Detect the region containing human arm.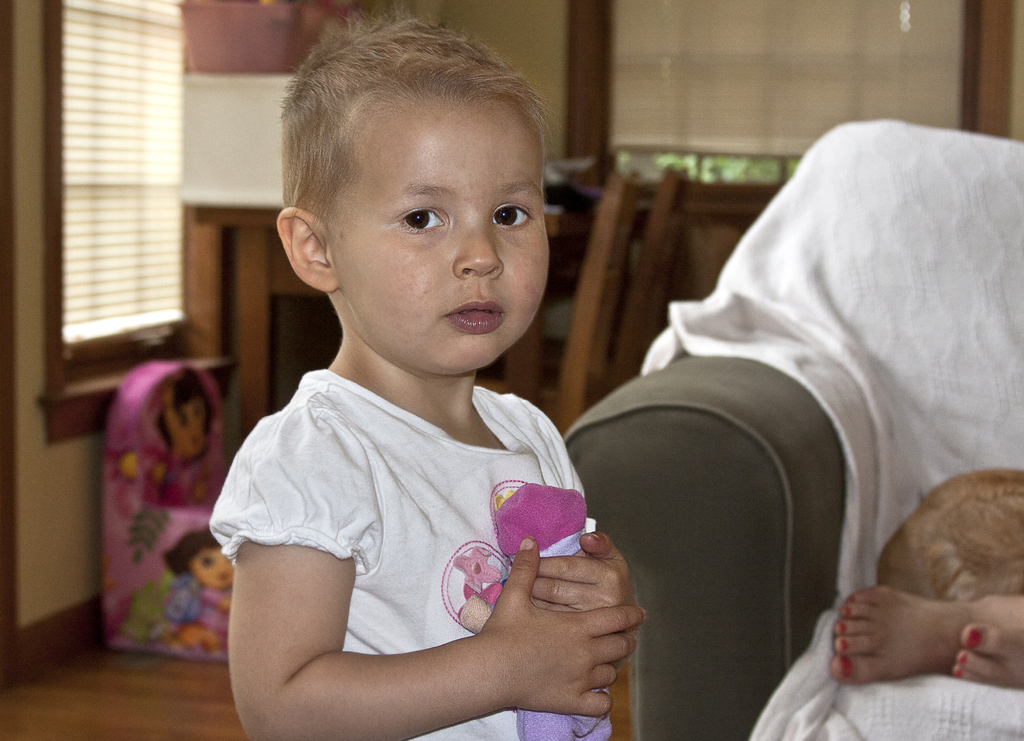
217 427 628 731.
